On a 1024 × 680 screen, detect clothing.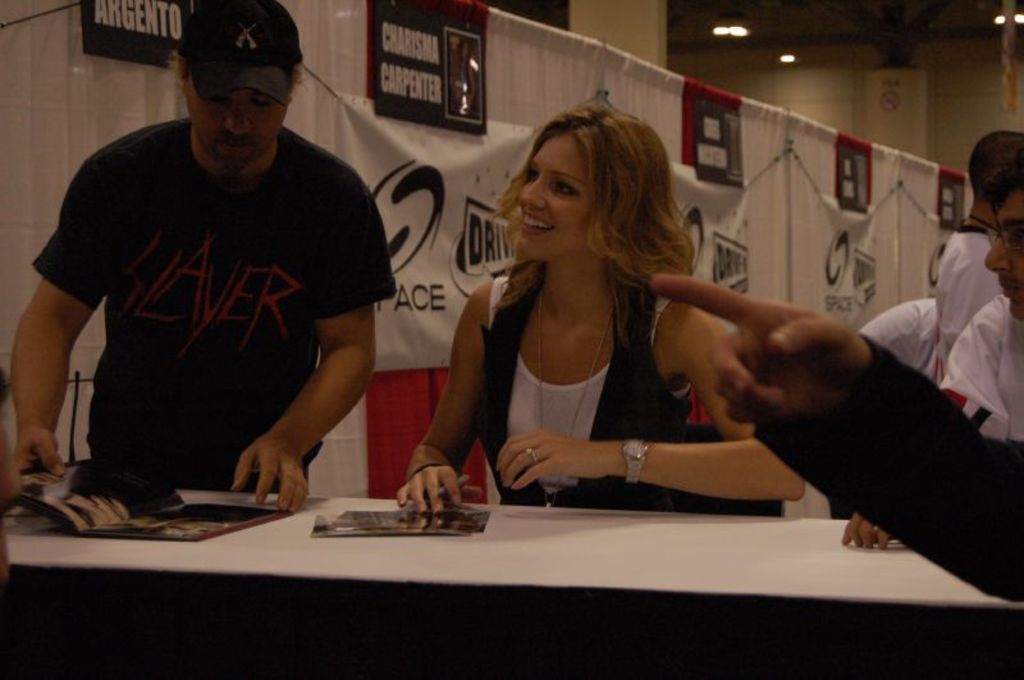
bbox=[759, 333, 1023, 601].
